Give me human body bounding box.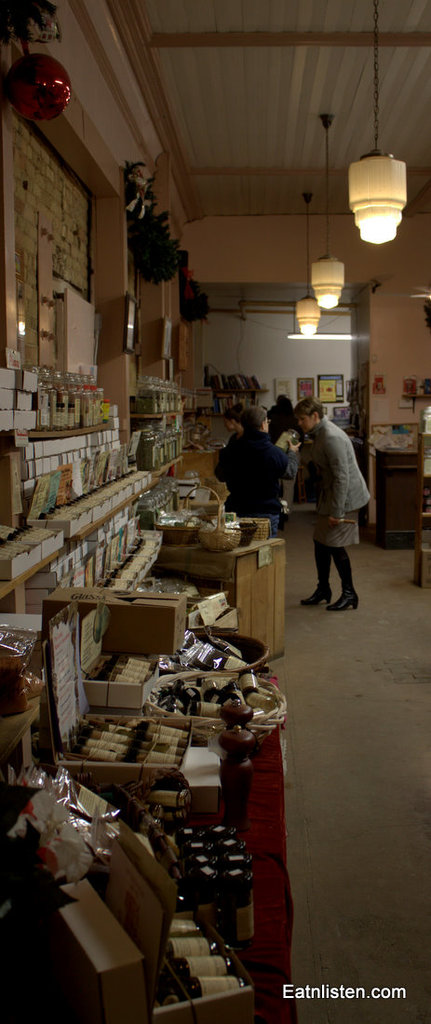
{"left": 280, "top": 395, "right": 370, "bottom": 616}.
